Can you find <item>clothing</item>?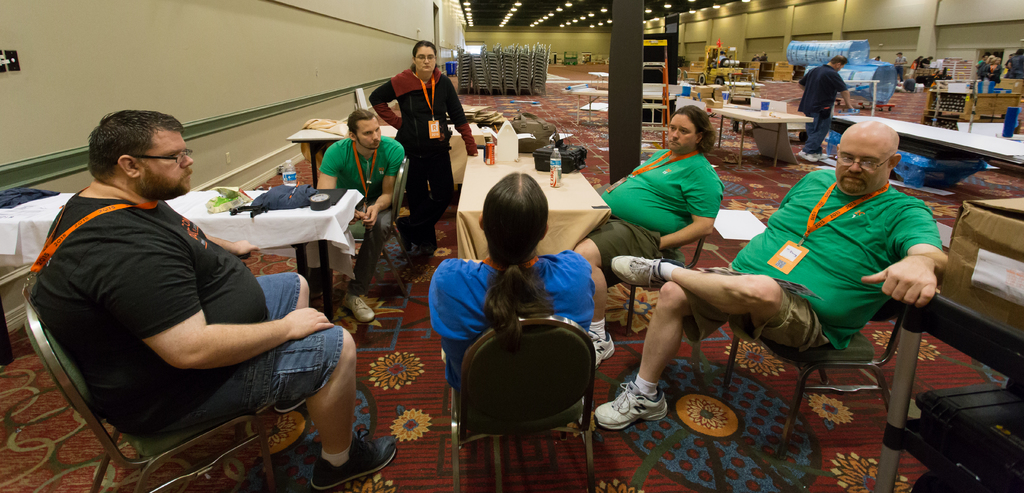
Yes, bounding box: <bbox>20, 184, 355, 458</bbox>.
